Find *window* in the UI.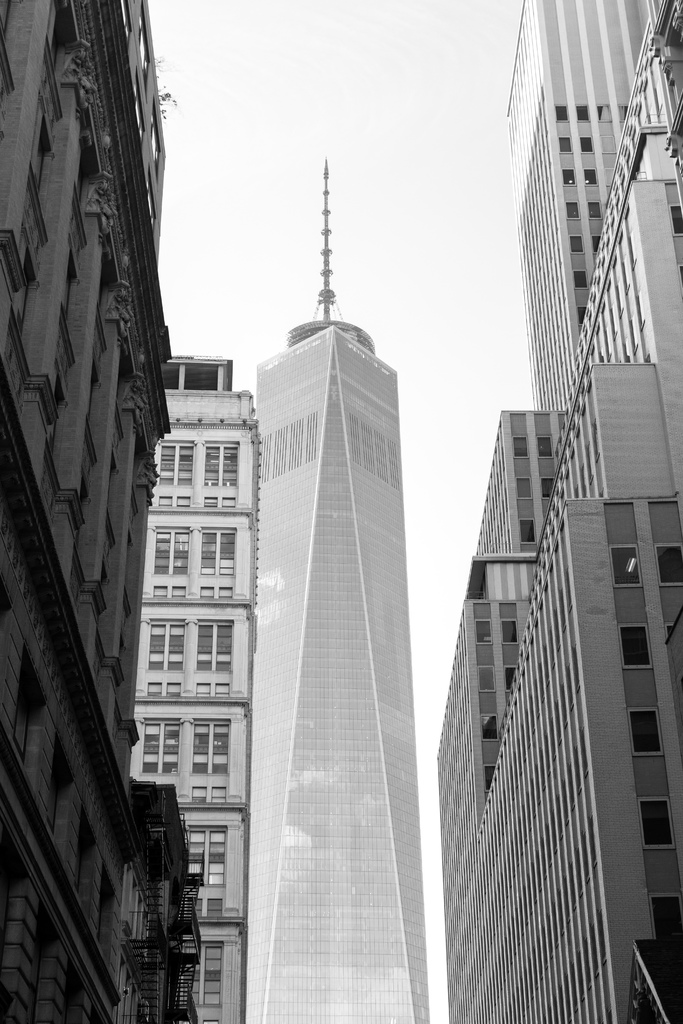
UI element at 521,520,540,549.
